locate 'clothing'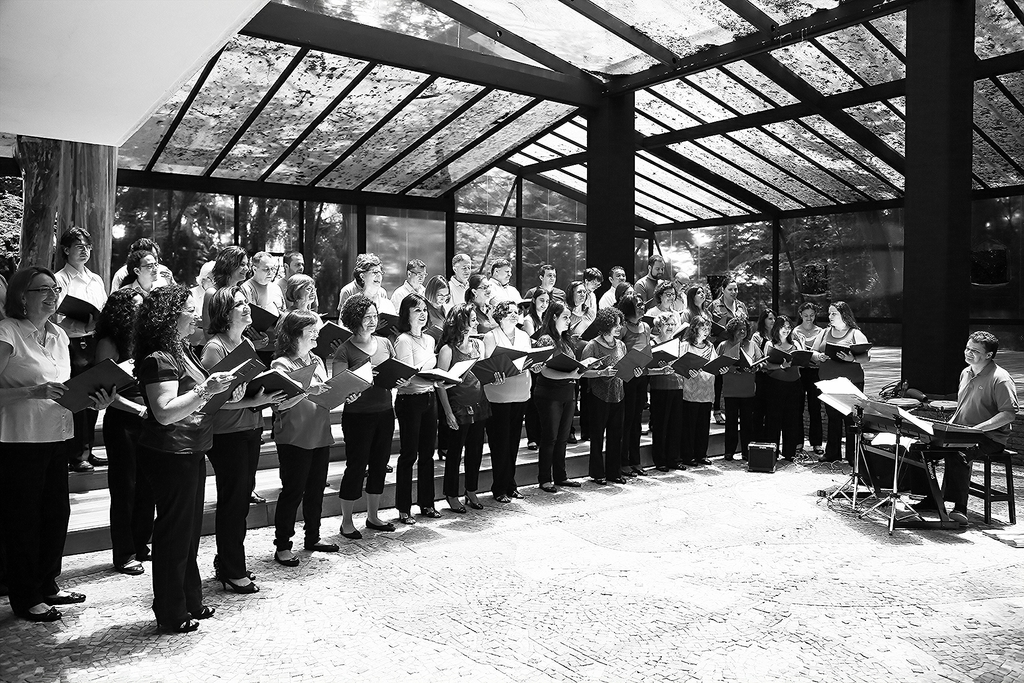
locate(814, 320, 858, 449)
